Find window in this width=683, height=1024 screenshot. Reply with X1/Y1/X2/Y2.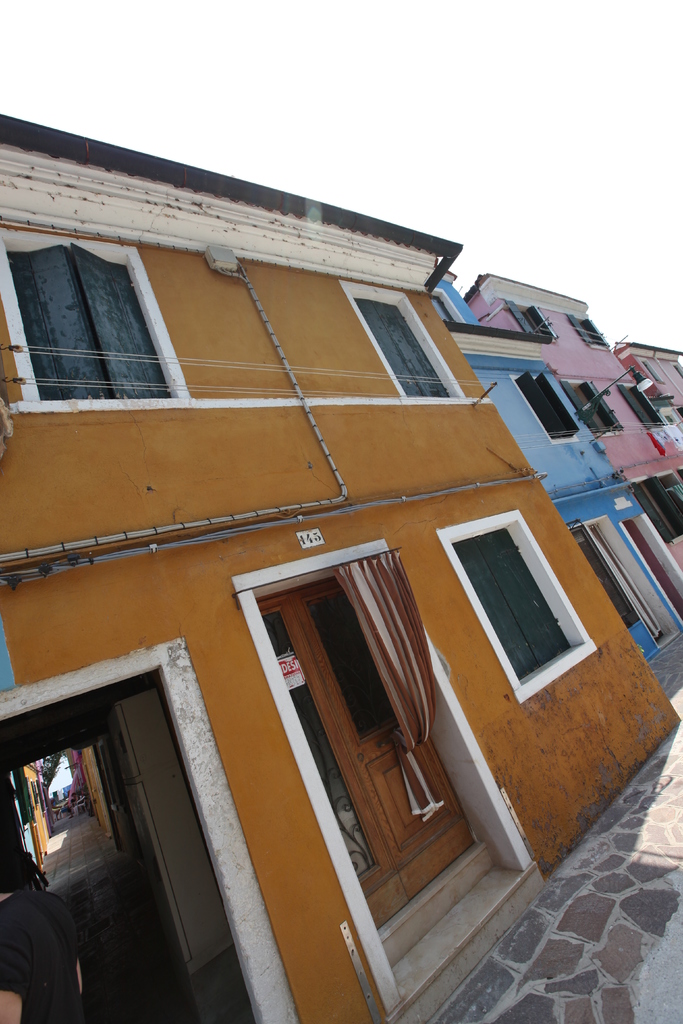
26/234/183/401.
